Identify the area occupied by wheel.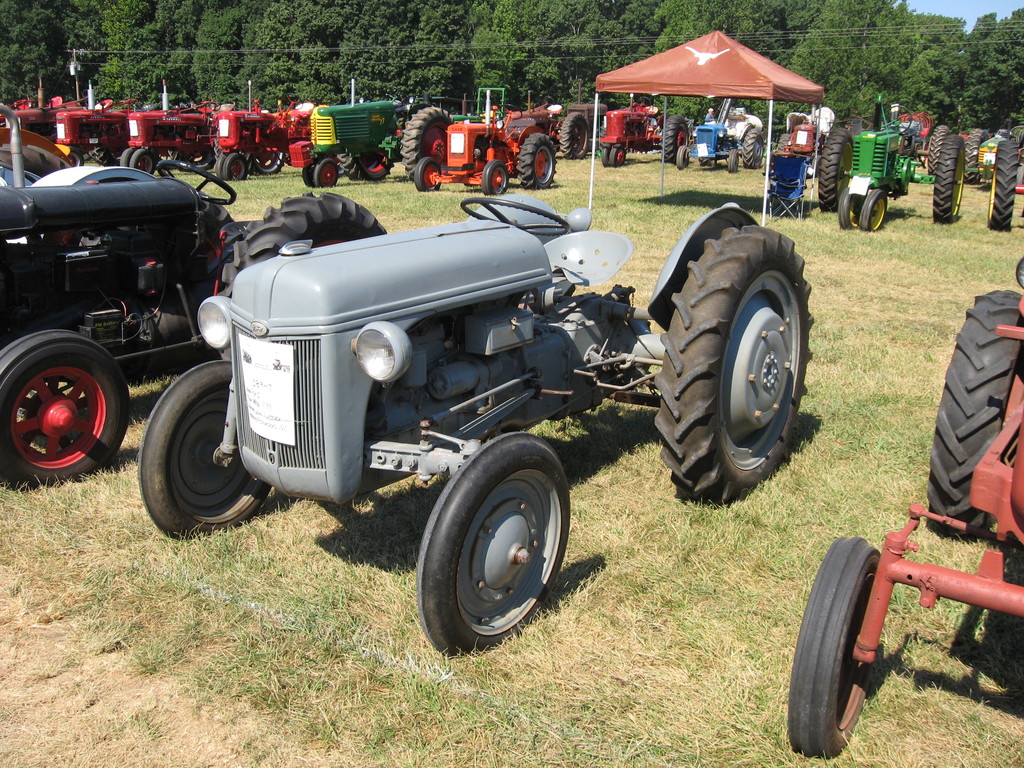
Area: 481,159,509,197.
